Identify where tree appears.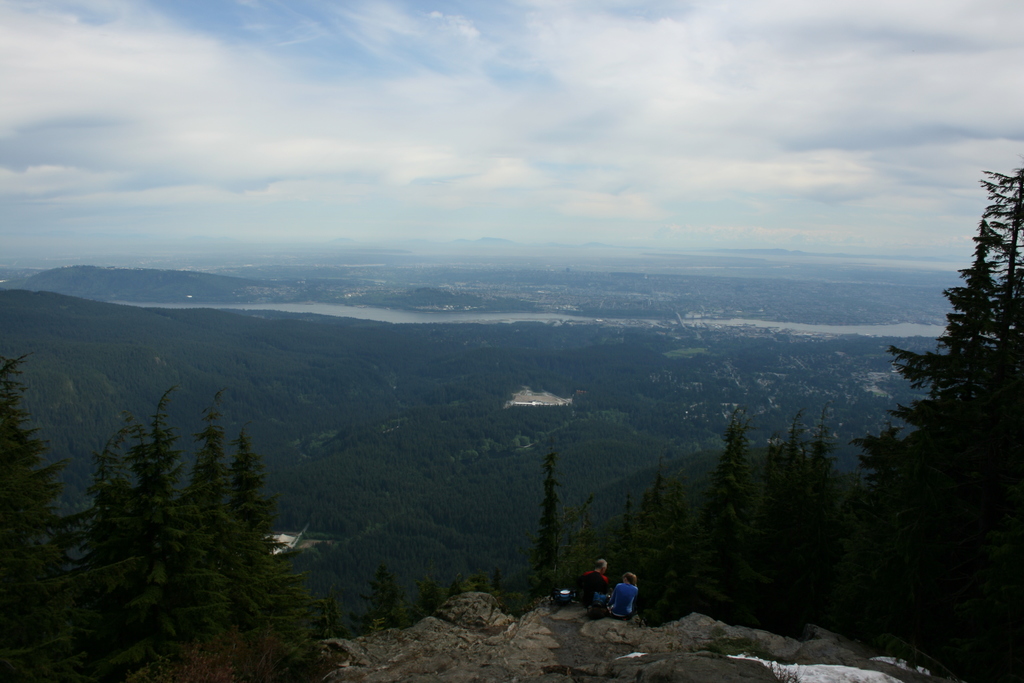
Appears at <box>884,164,1023,454</box>.
